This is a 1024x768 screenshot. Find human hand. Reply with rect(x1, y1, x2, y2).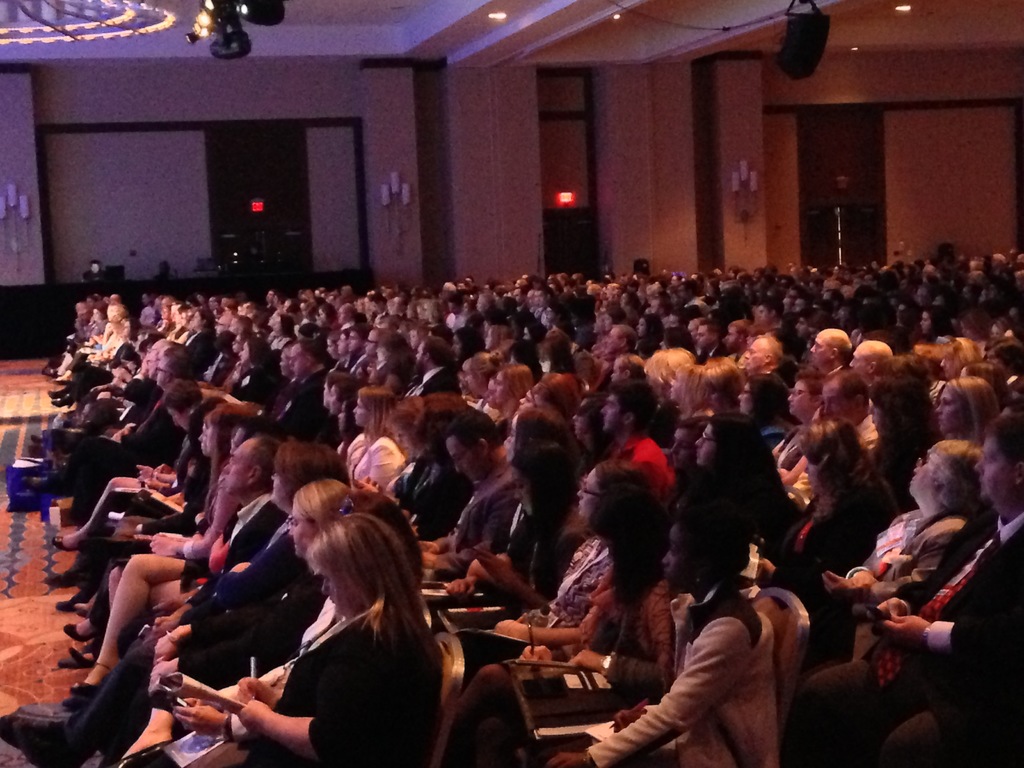
rect(113, 377, 124, 388).
